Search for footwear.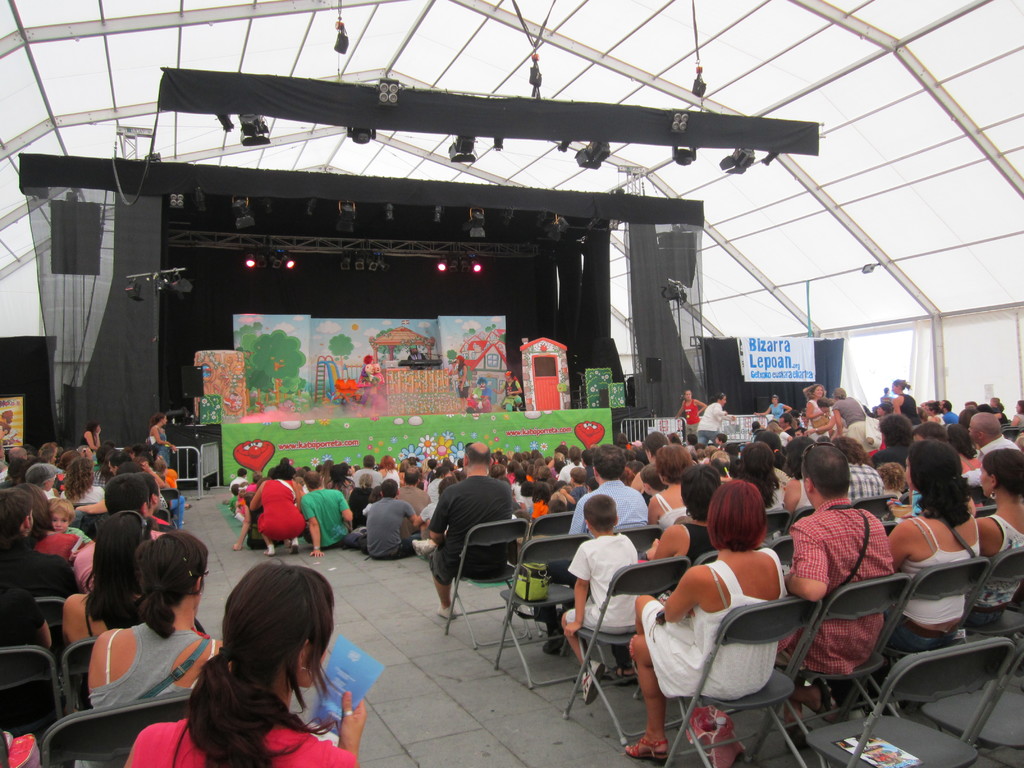
Found at 810 677 840 717.
